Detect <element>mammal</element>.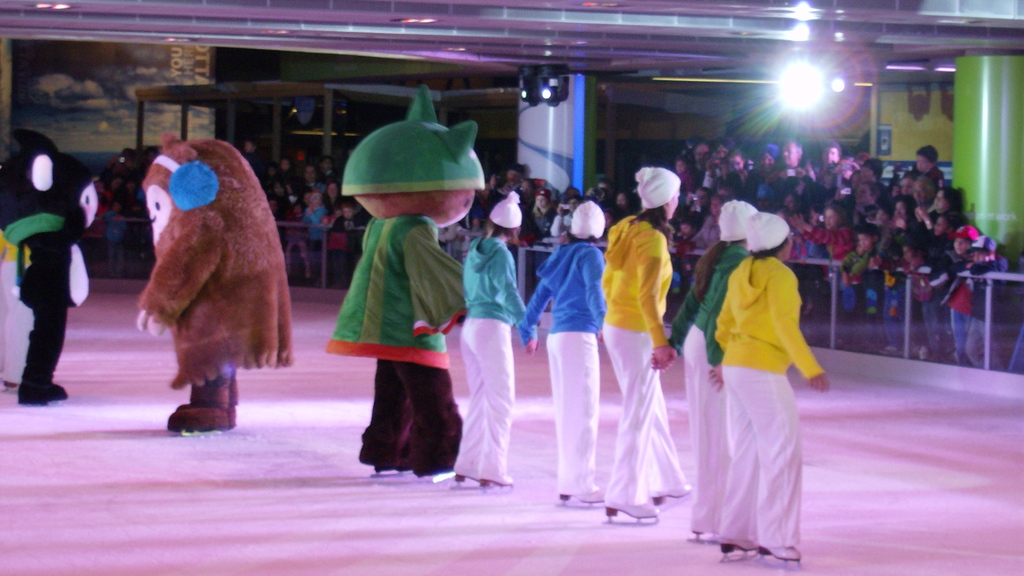
Detected at [713,210,827,566].
